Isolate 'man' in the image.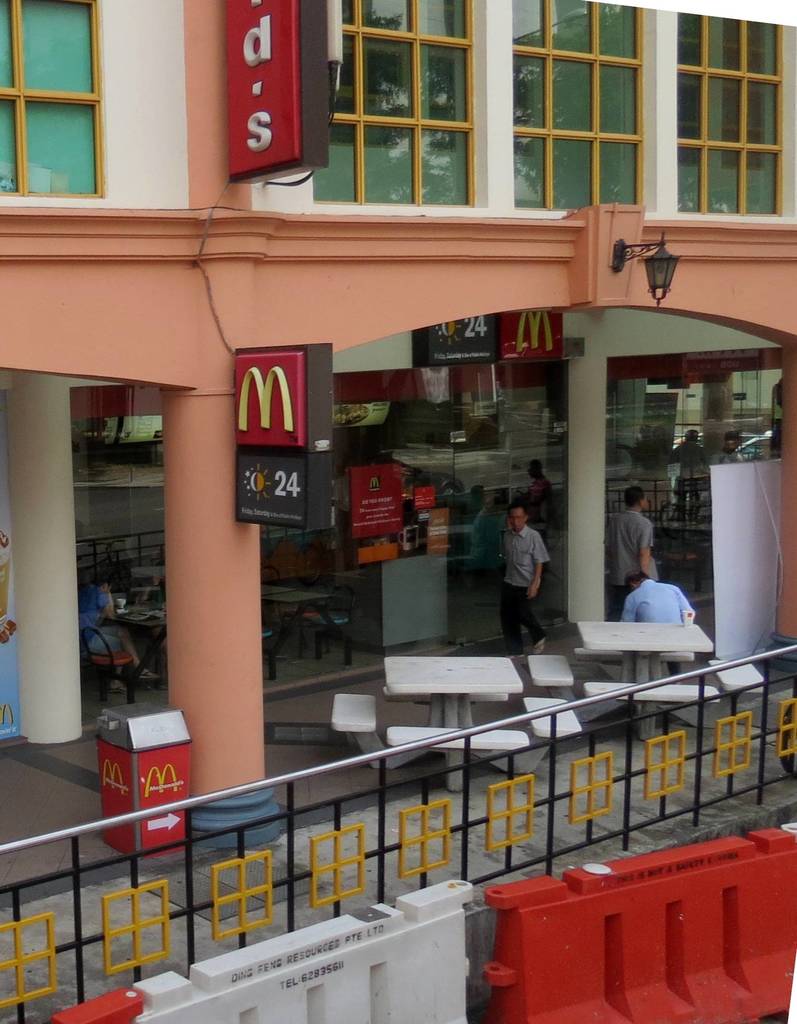
Isolated region: Rect(82, 579, 161, 702).
